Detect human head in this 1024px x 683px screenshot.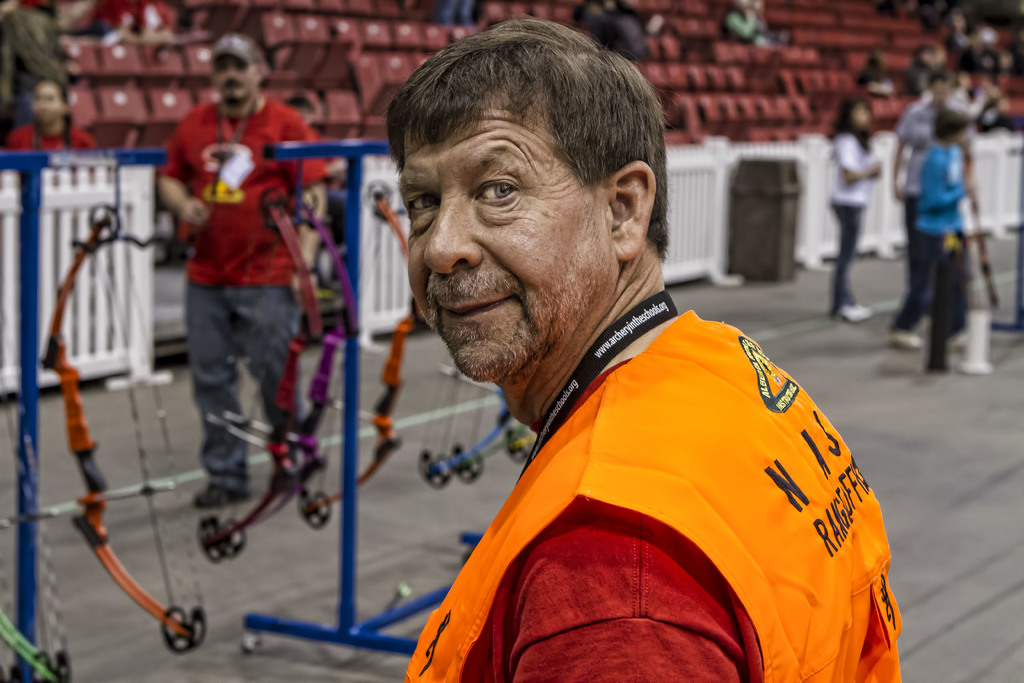
Detection: box(932, 108, 975, 147).
